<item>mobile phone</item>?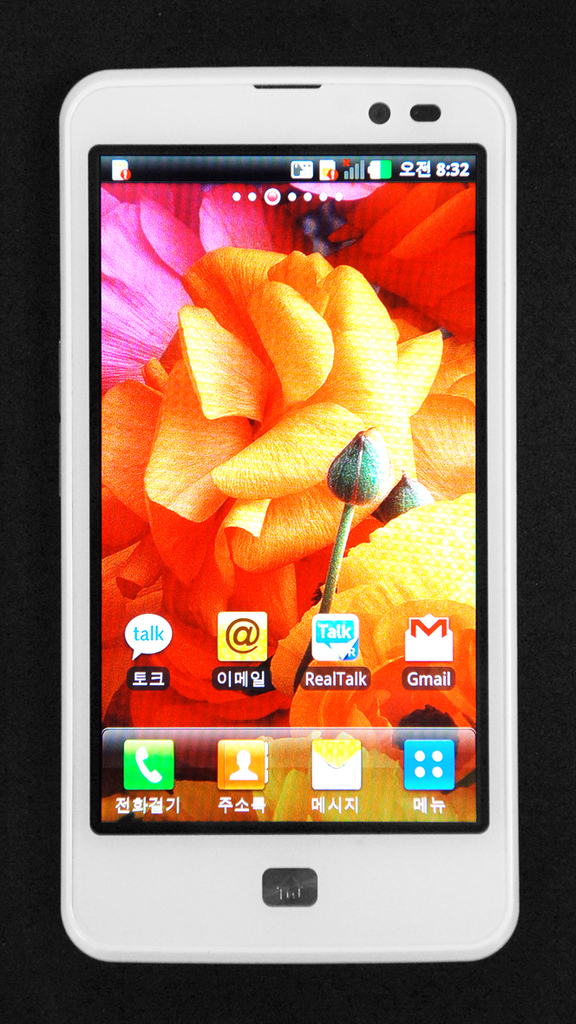
rect(43, 54, 535, 991)
